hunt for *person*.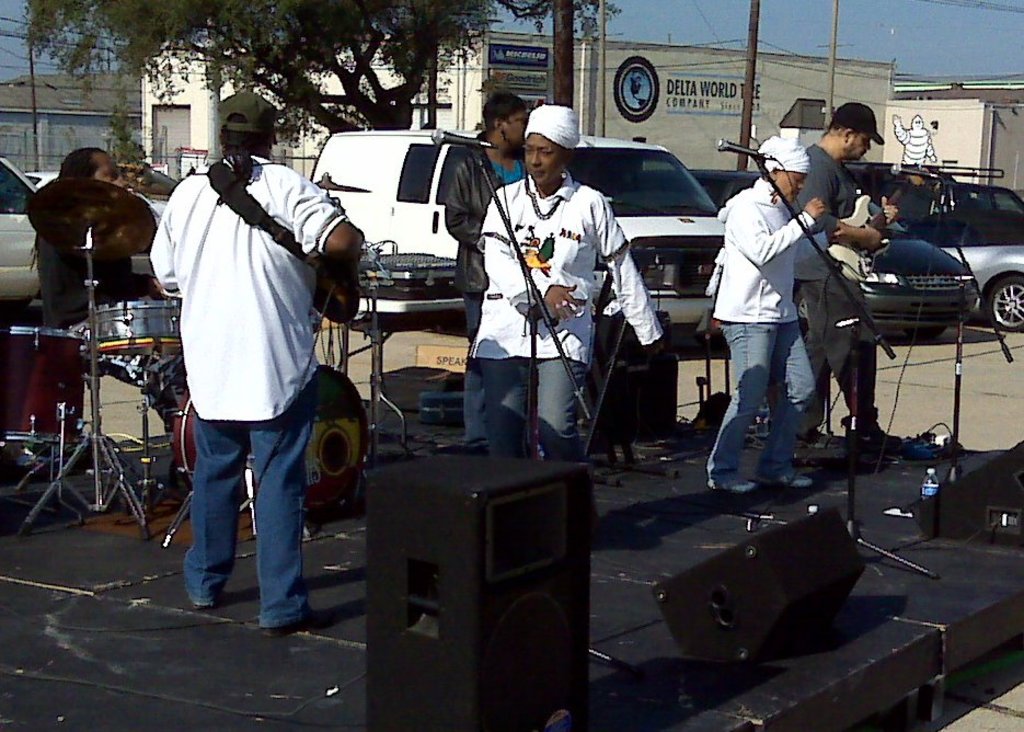
Hunted down at bbox(444, 95, 531, 445).
